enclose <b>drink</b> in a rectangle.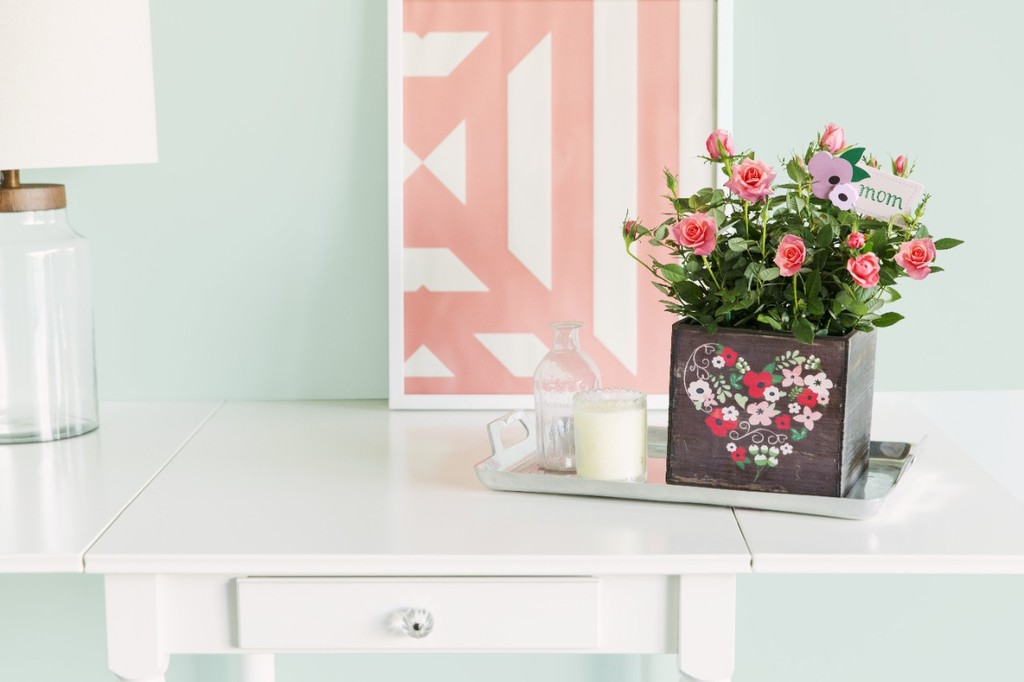
{"x1": 573, "y1": 407, "x2": 655, "y2": 494}.
